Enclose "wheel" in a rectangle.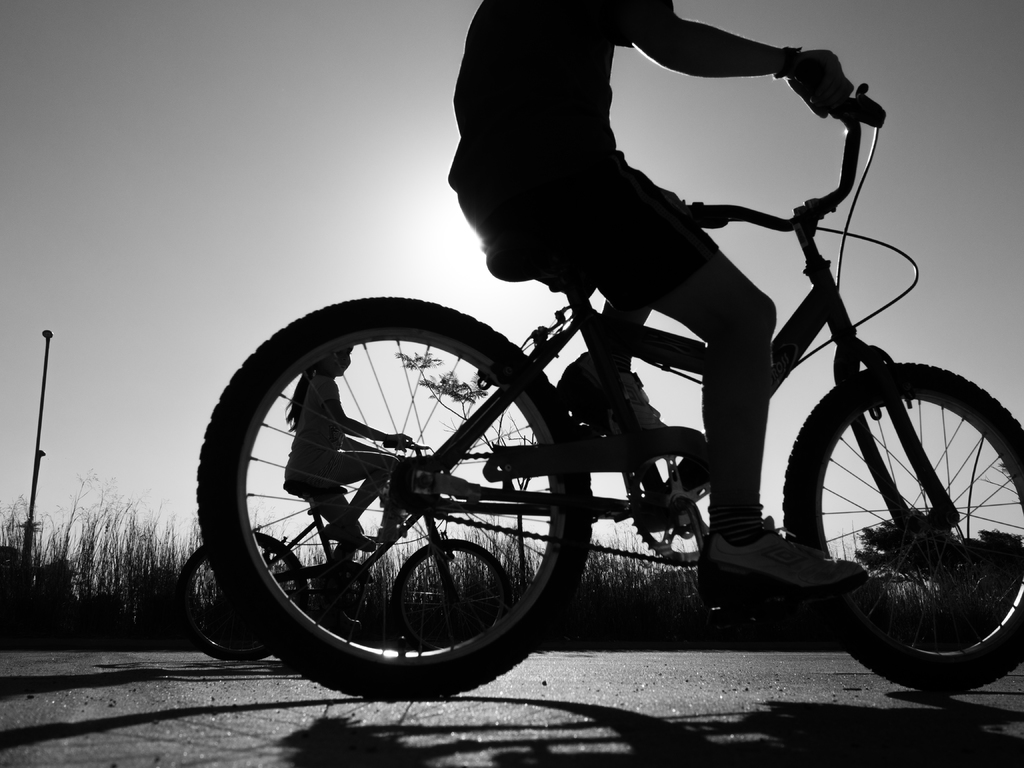
x1=392 y1=538 x2=511 y2=648.
